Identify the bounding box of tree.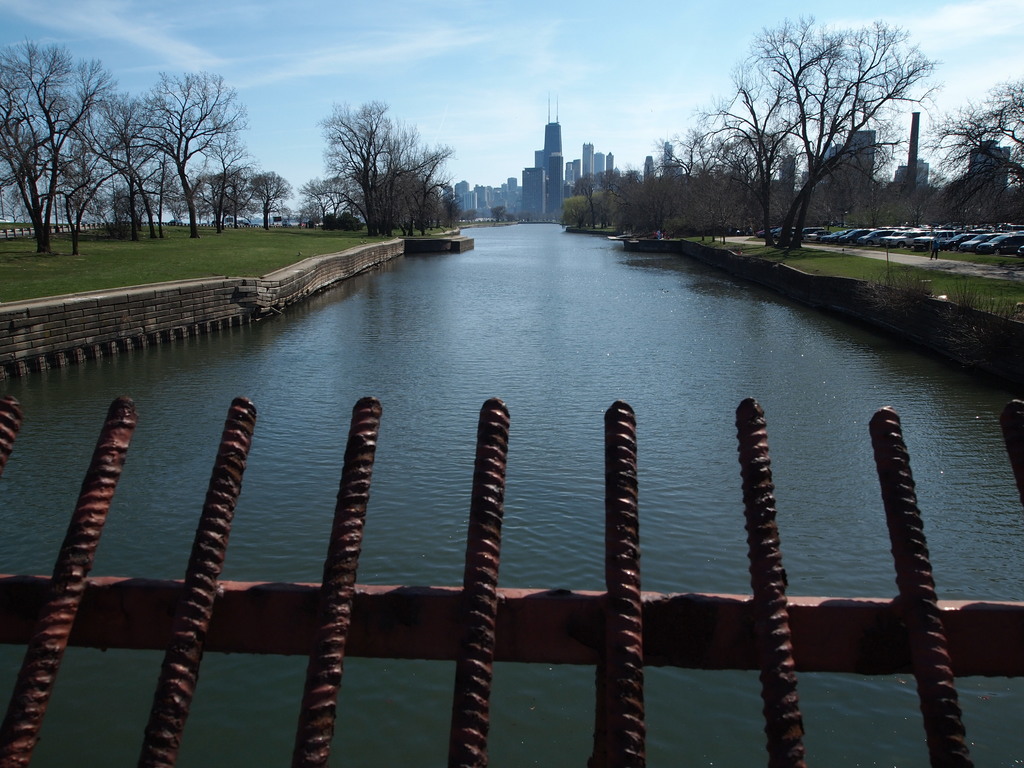
(77, 62, 237, 238).
